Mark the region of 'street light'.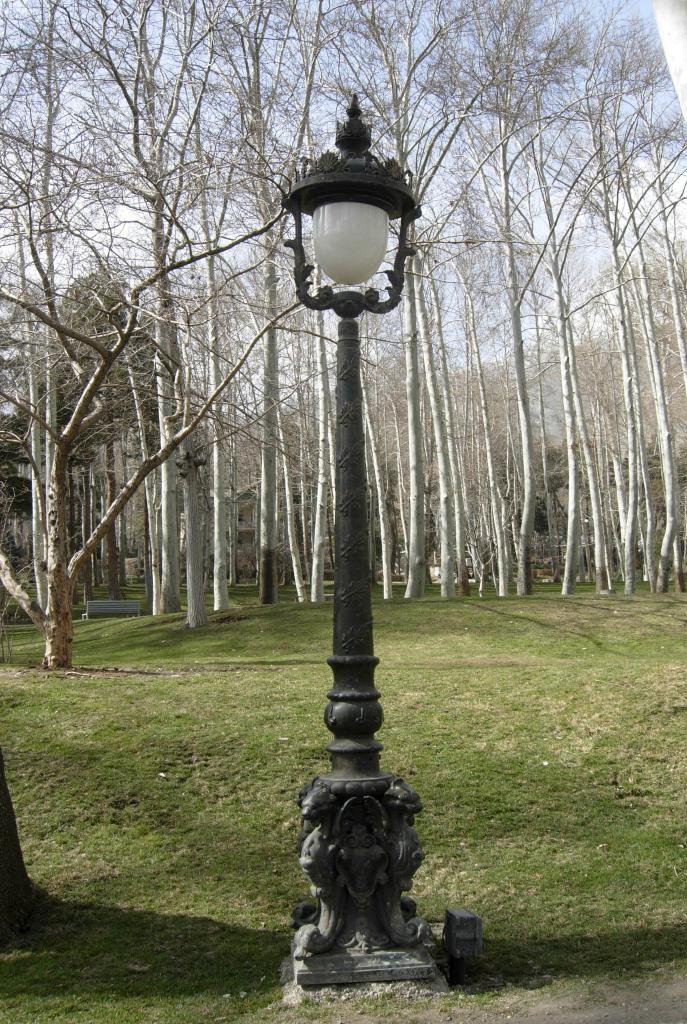
Region: 258 97 410 787.
